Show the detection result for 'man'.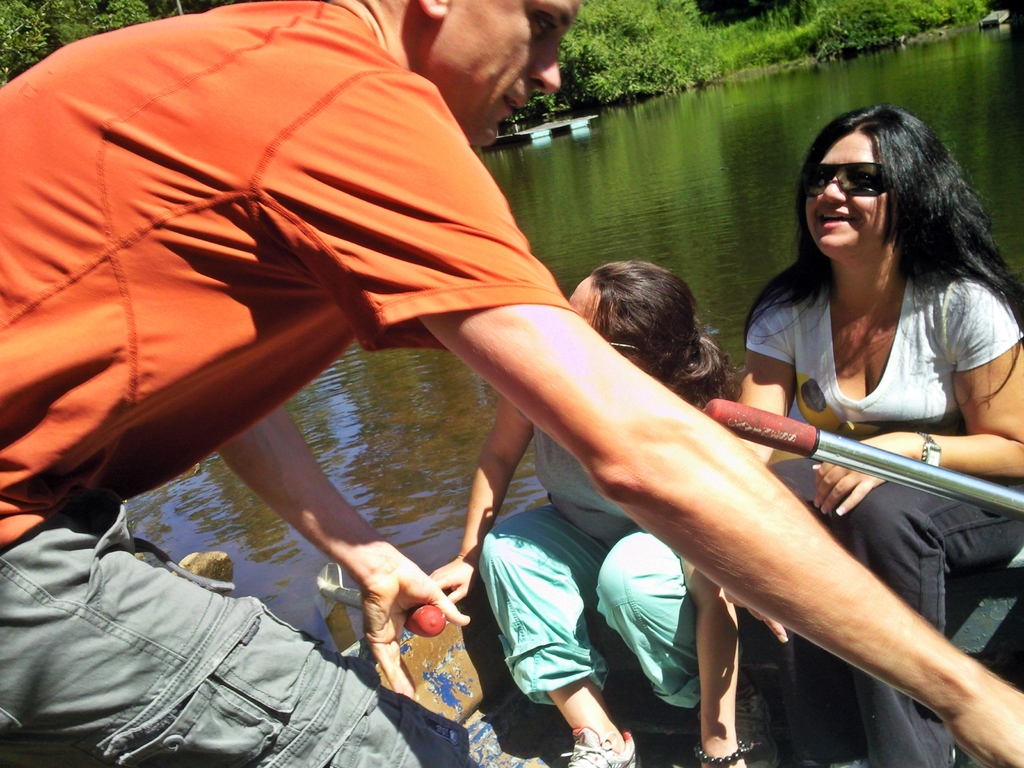
bbox(0, 0, 1023, 767).
